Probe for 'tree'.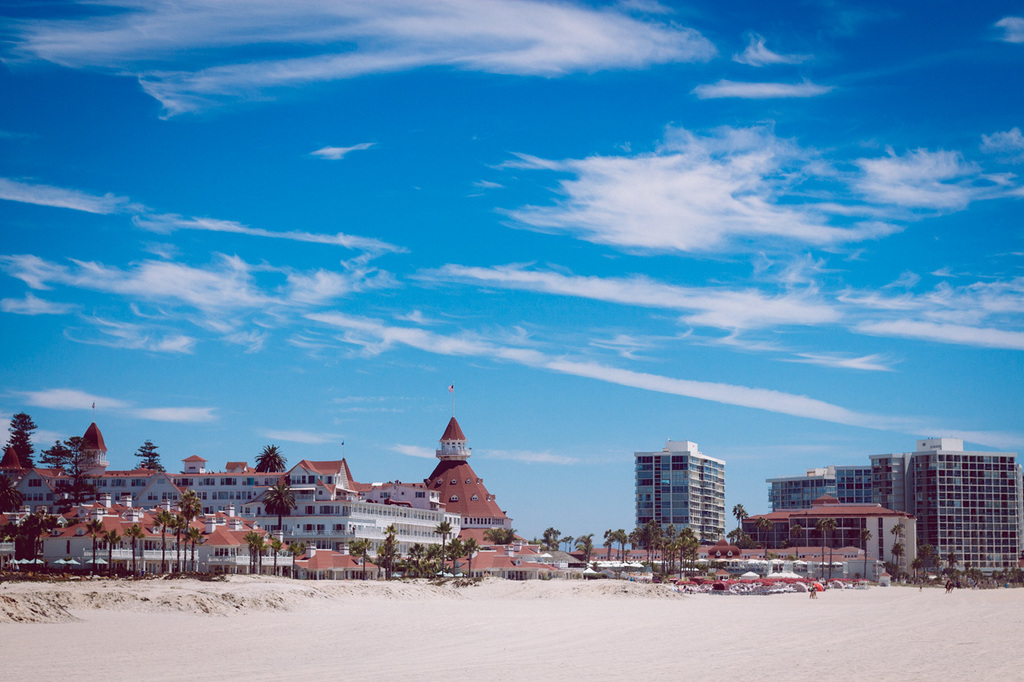
Probe result: bbox(649, 524, 666, 584).
